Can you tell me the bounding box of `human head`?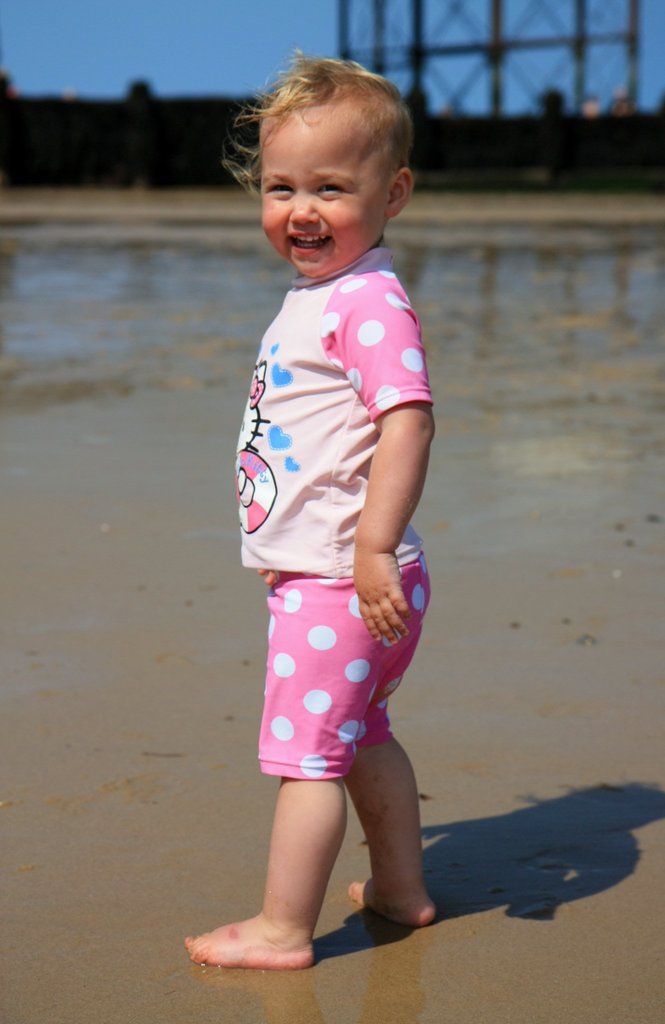
(left=226, top=42, right=420, bottom=275).
